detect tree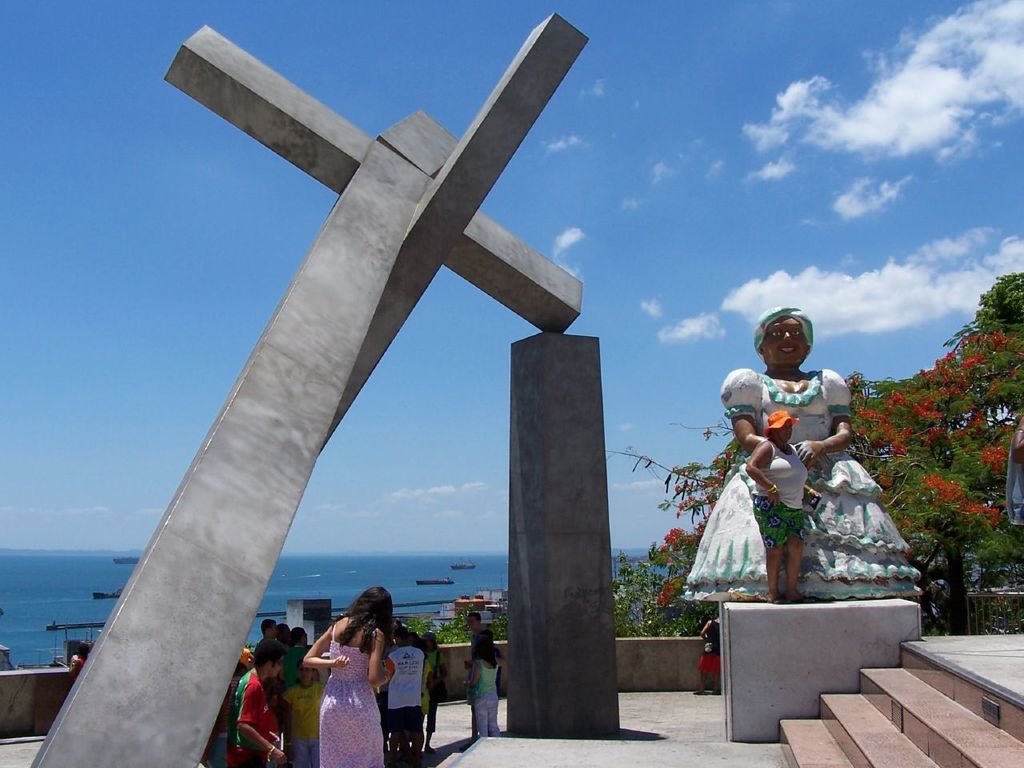
[left=958, top=266, right=1023, bottom=358]
